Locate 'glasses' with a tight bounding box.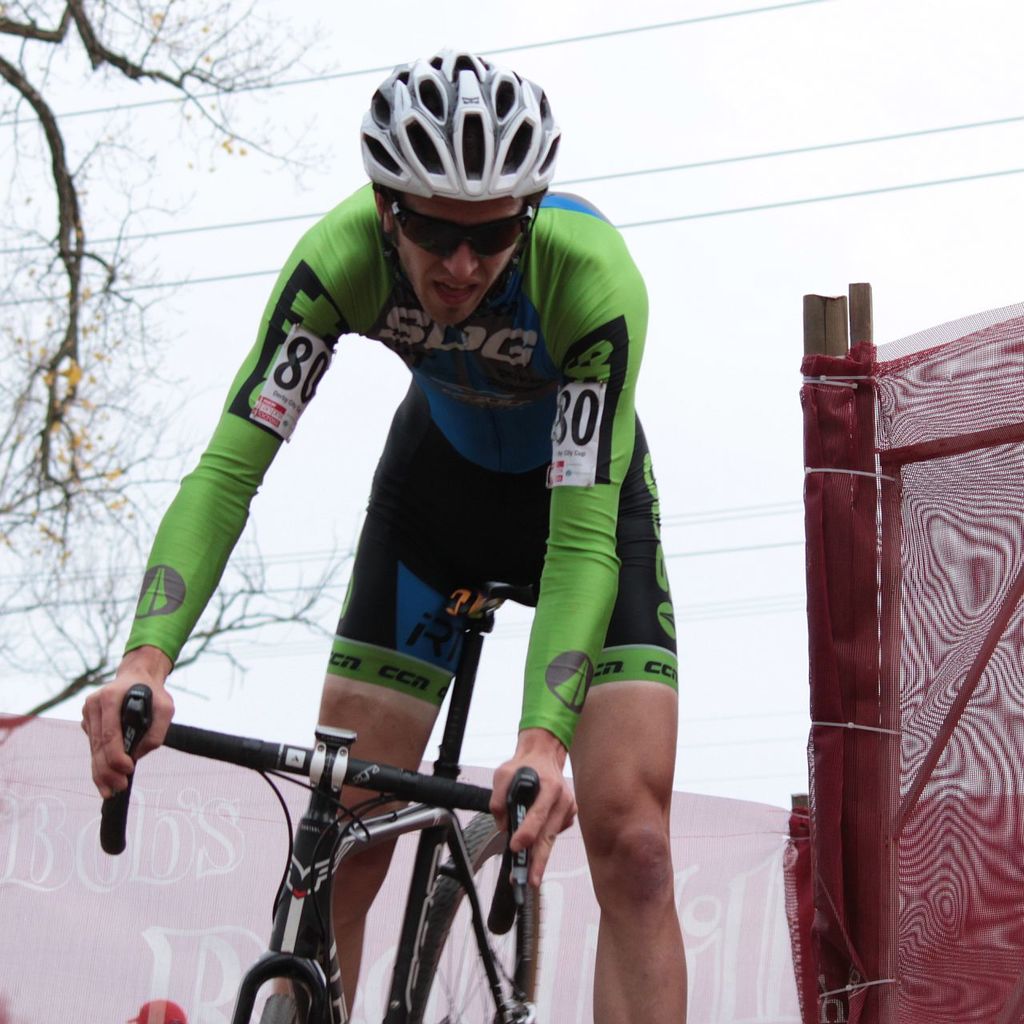
<box>383,189,537,266</box>.
